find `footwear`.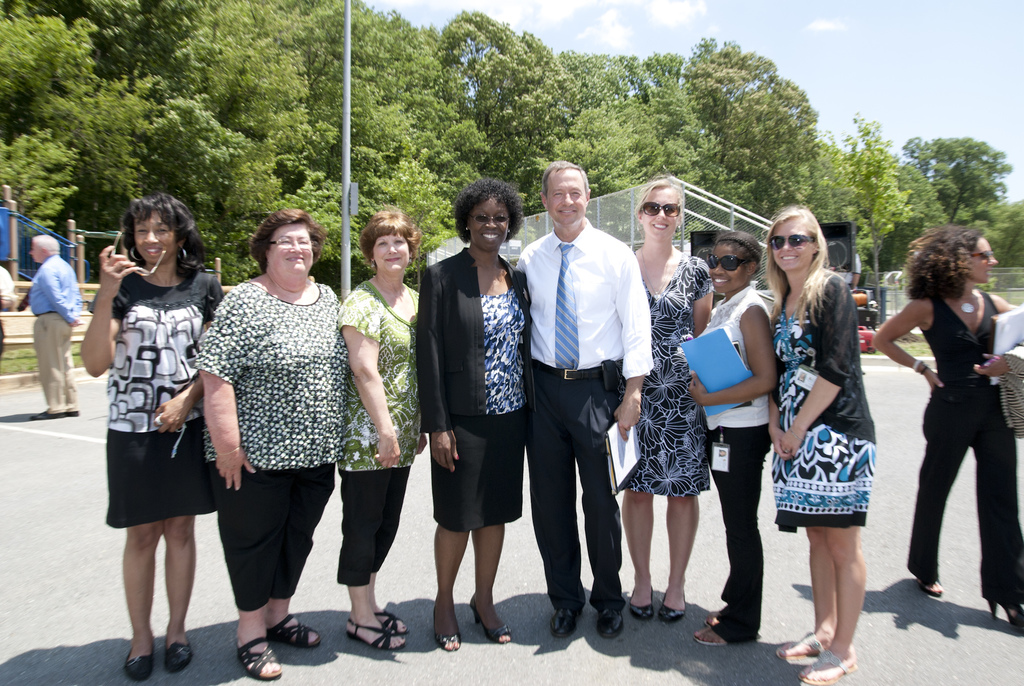
pyautogui.locateOnScreen(615, 587, 669, 614).
